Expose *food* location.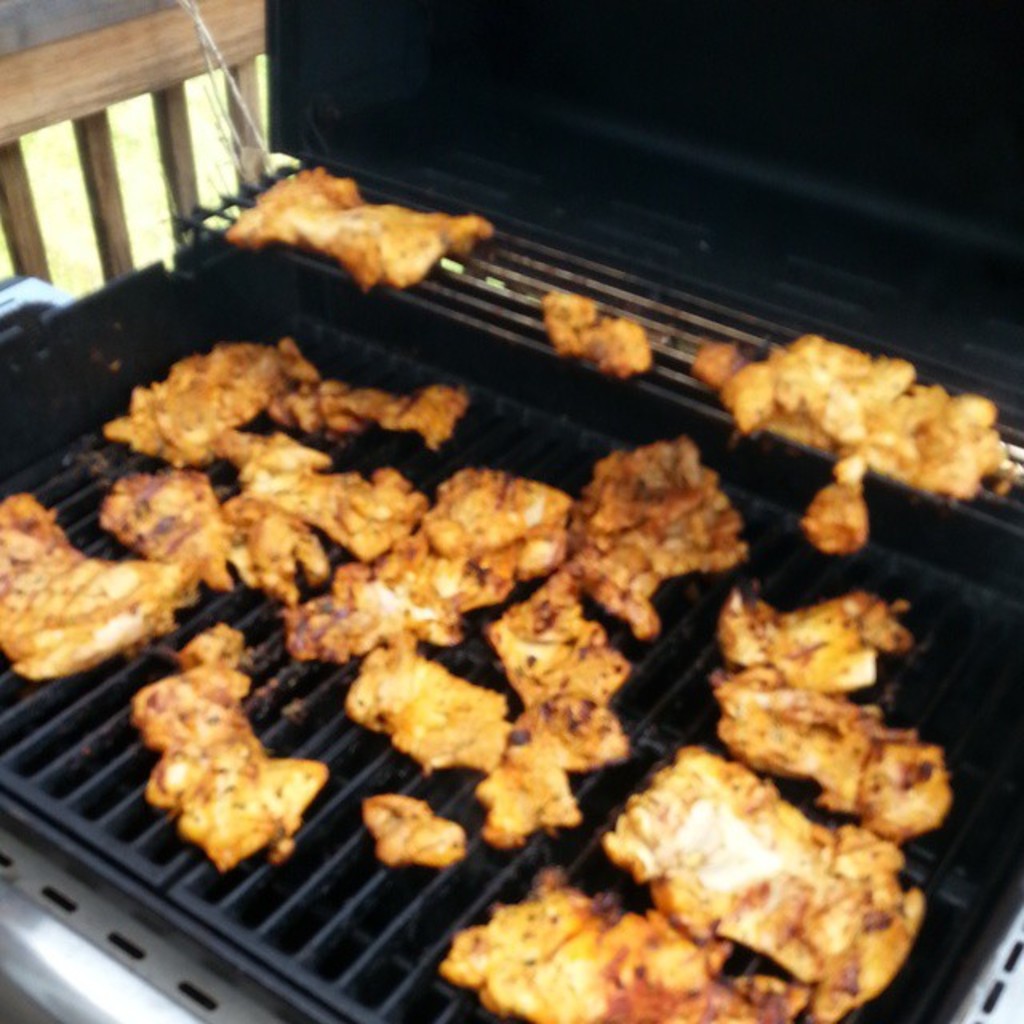
Exposed at select_region(355, 642, 514, 781).
